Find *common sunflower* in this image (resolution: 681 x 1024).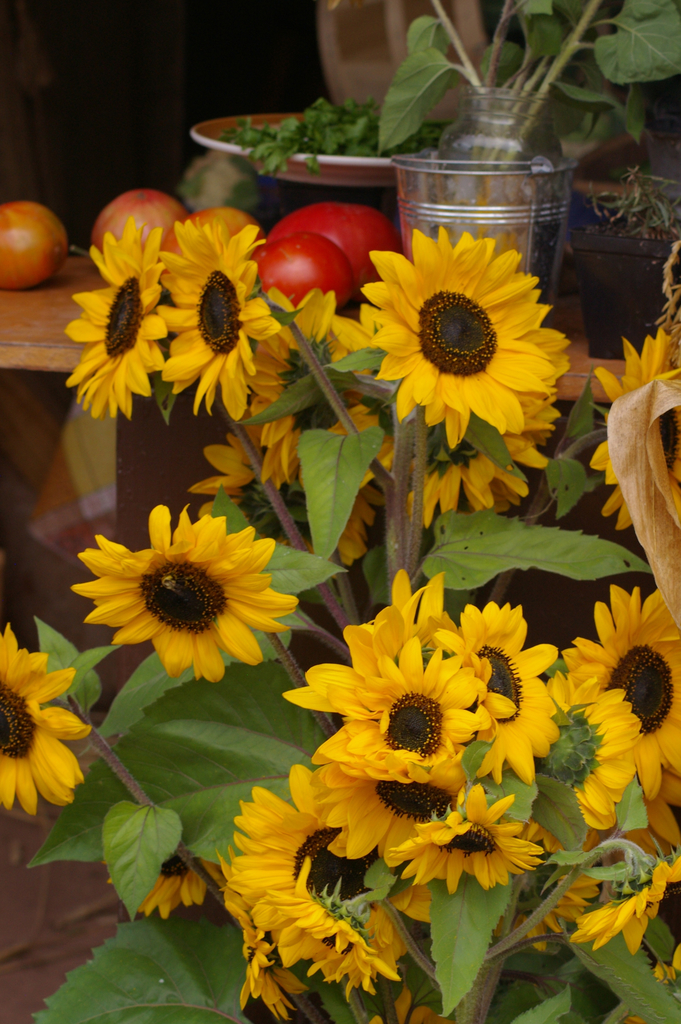
{"left": 68, "top": 211, "right": 170, "bottom": 419}.
